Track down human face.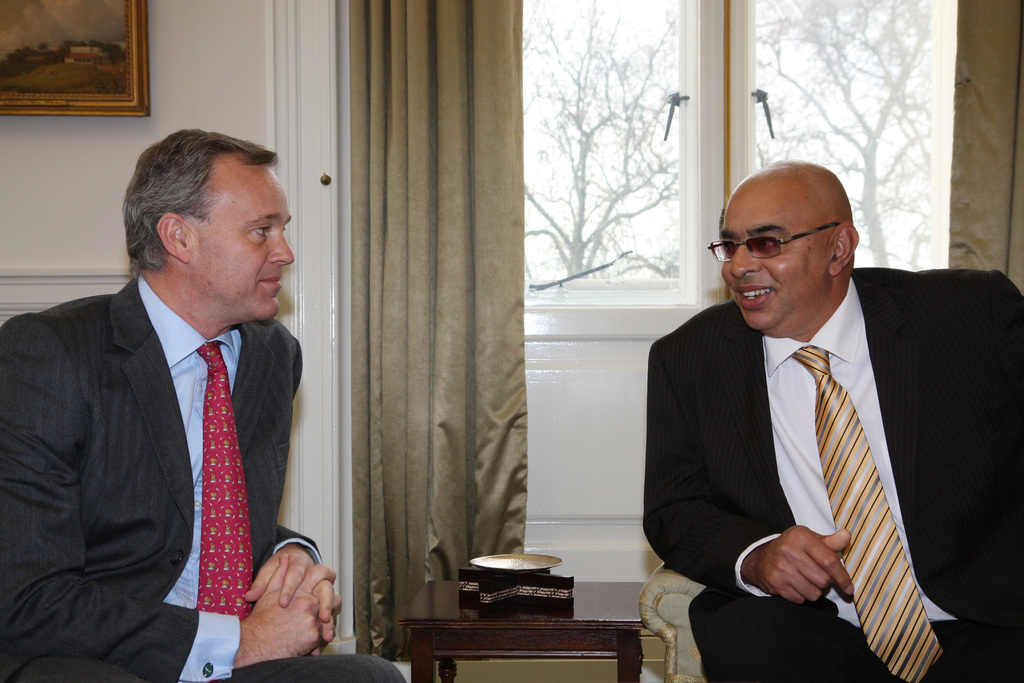
Tracked to rect(190, 164, 292, 318).
